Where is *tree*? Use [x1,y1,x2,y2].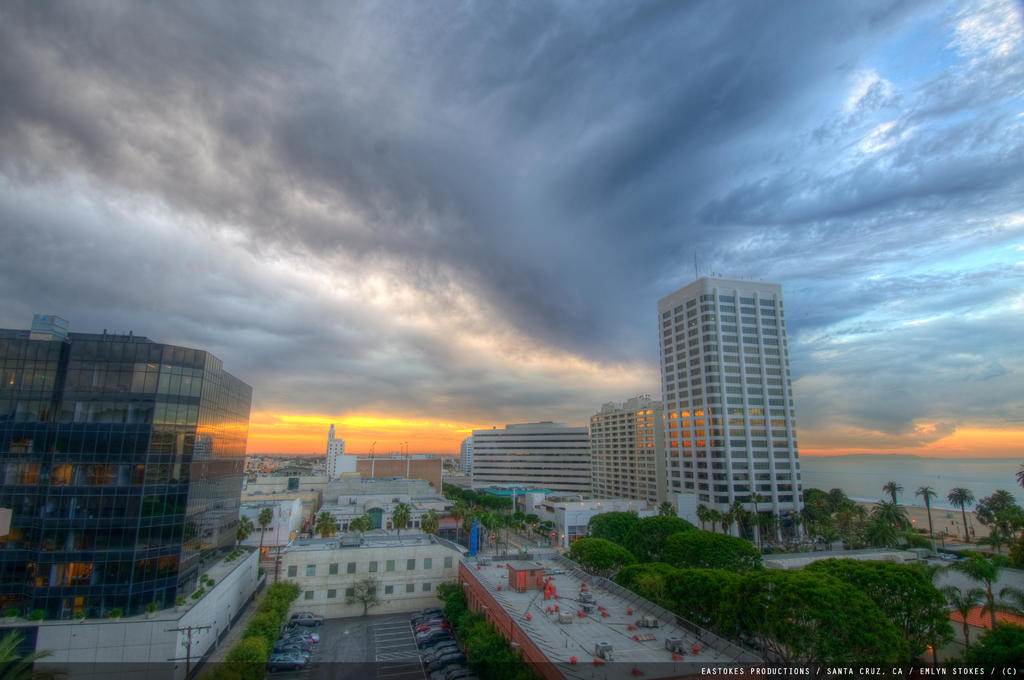
[0,629,54,679].
